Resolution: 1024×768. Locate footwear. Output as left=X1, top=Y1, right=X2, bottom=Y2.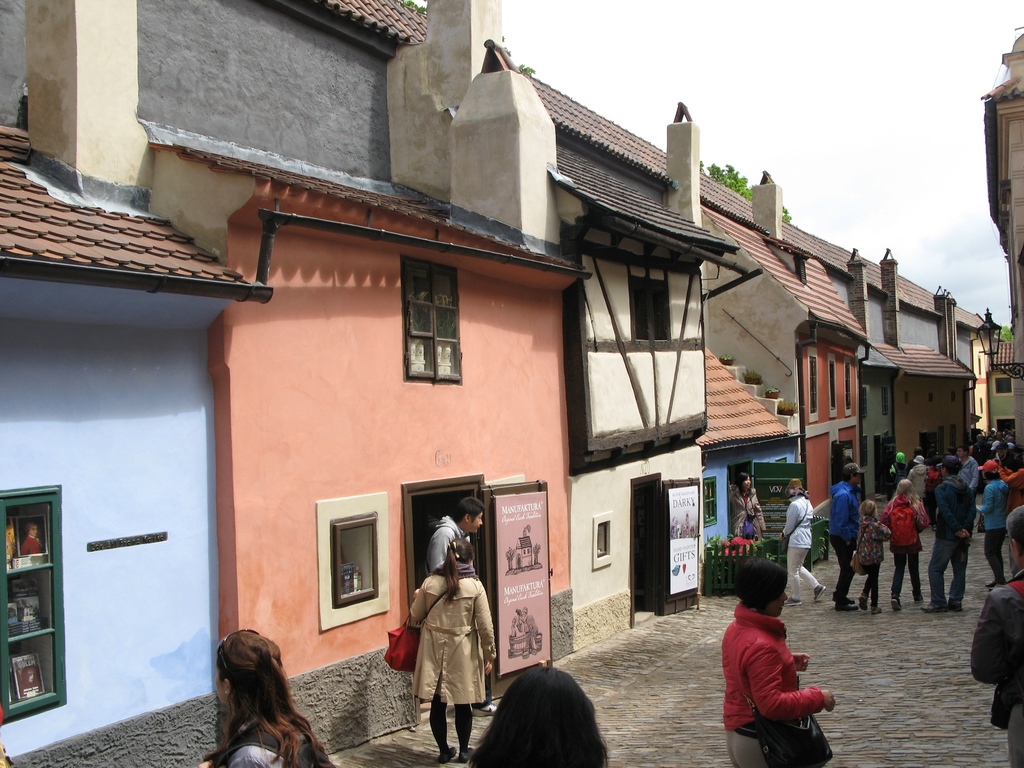
left=781, top=595, right=803, bottom=605.
